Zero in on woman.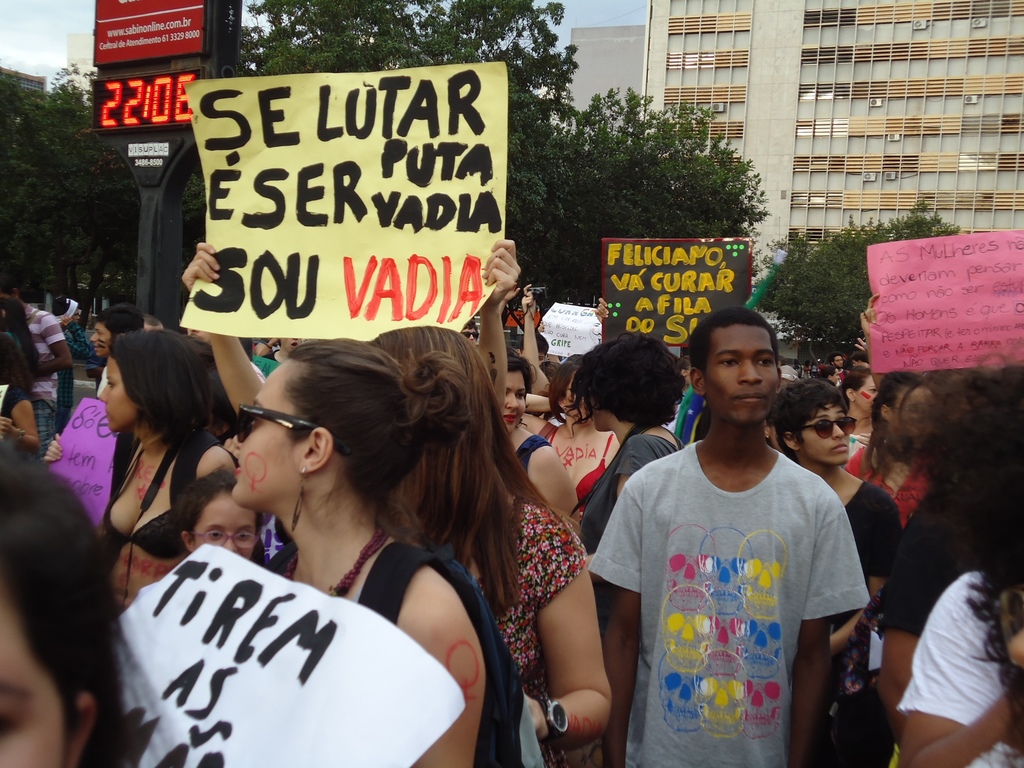
Zeroed in: <box>230,340,487,767</box>.
